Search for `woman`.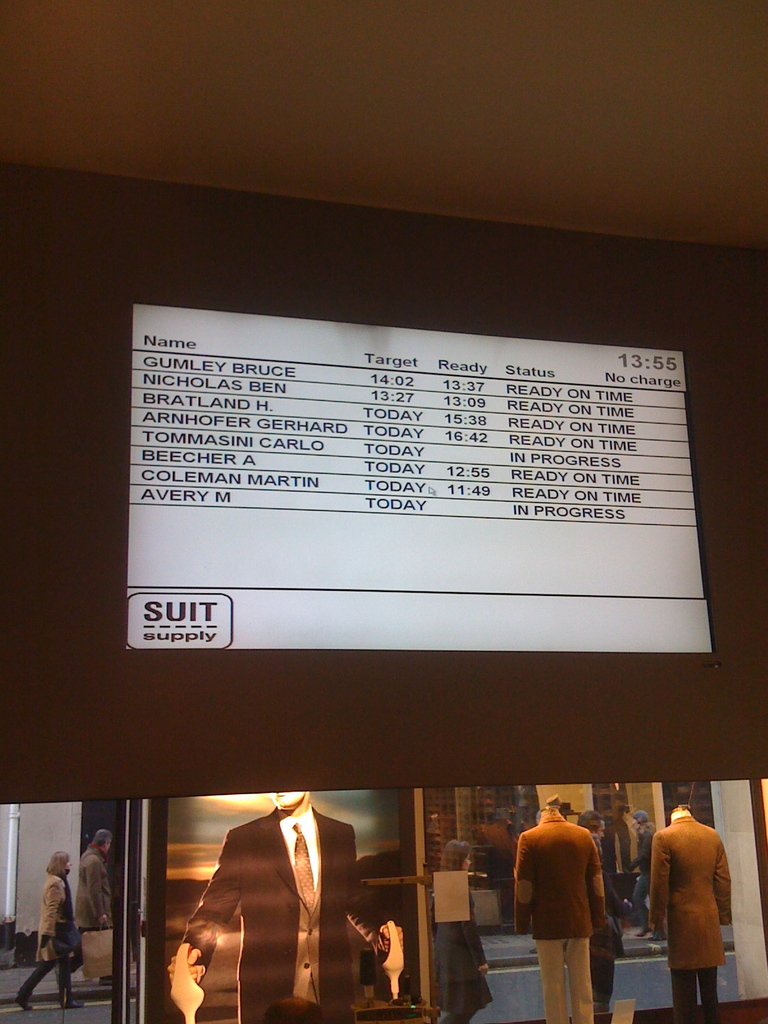
Found at (left=427, top=842, right=499, bottom=1023).
